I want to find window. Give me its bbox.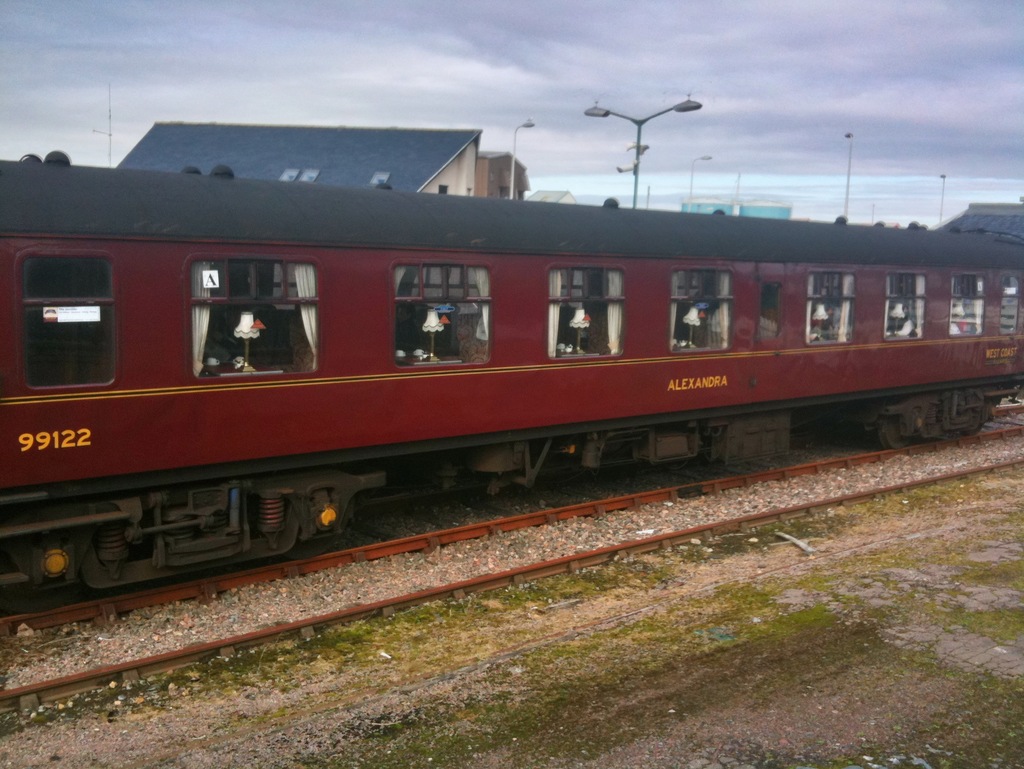
<bbox>661, 256, 742, 358</bbox>.
